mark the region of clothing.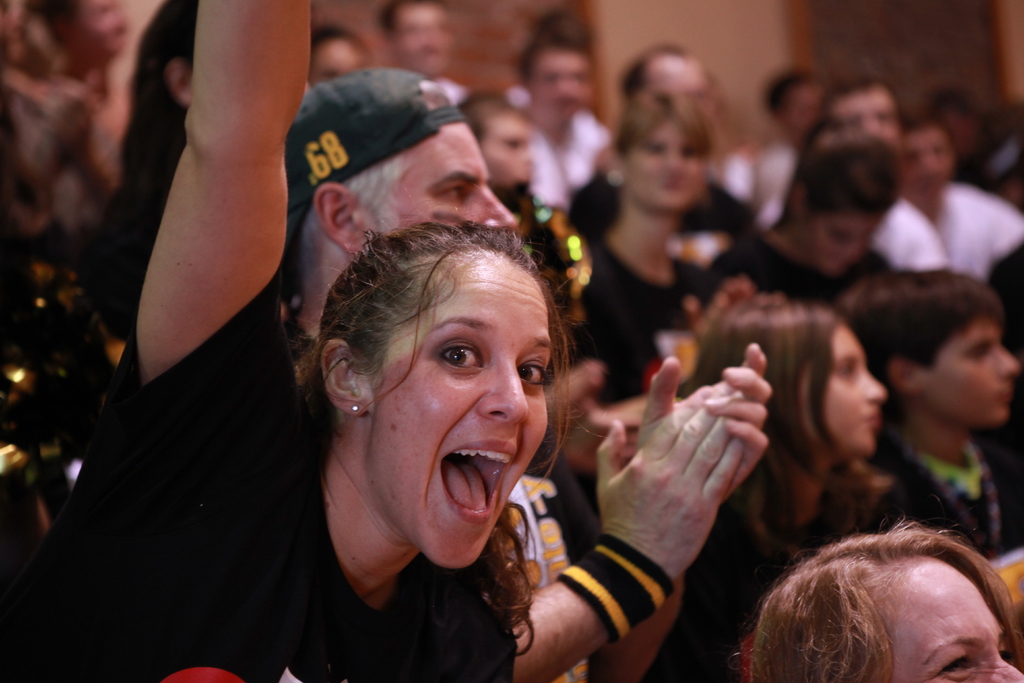
Region: {"x1": 104, "y1": 220, "x2": 321, "y2": 618}.
